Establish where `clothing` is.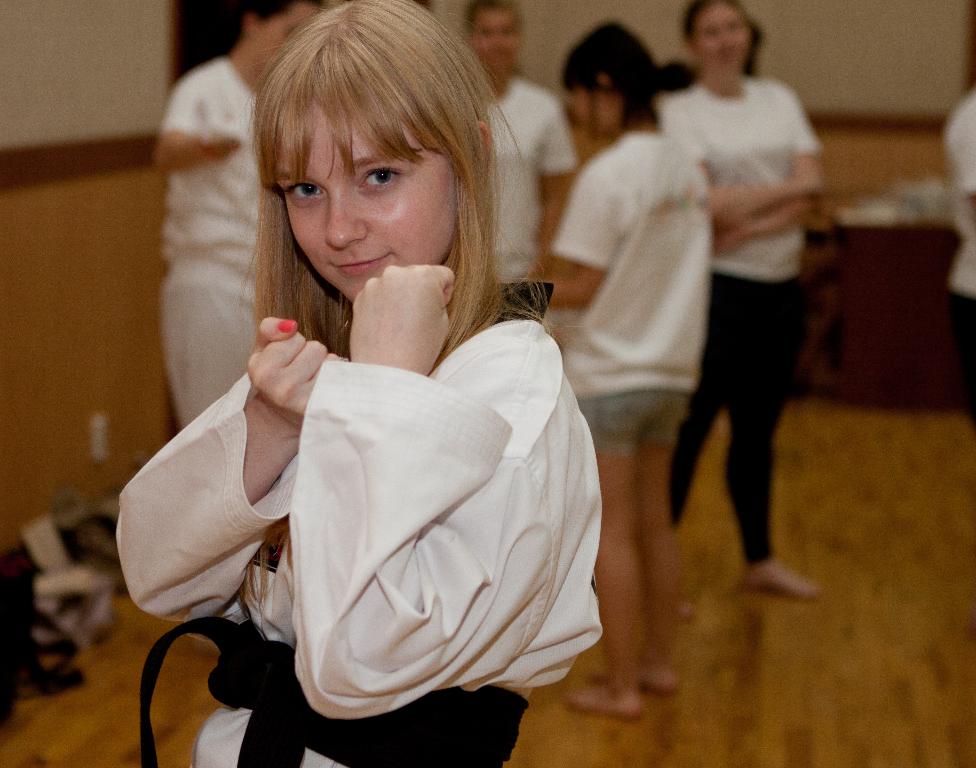
Established at pyautogui.locateOnScreen(145, 46, 271, 432).
